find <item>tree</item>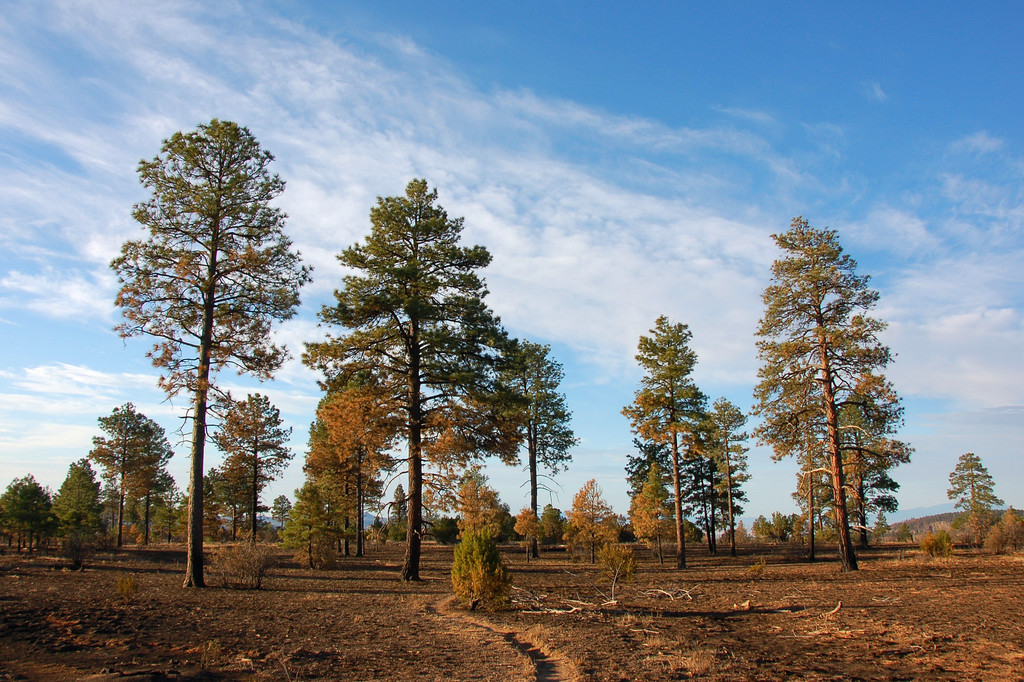
BBox(281, 488, 343, 589)
